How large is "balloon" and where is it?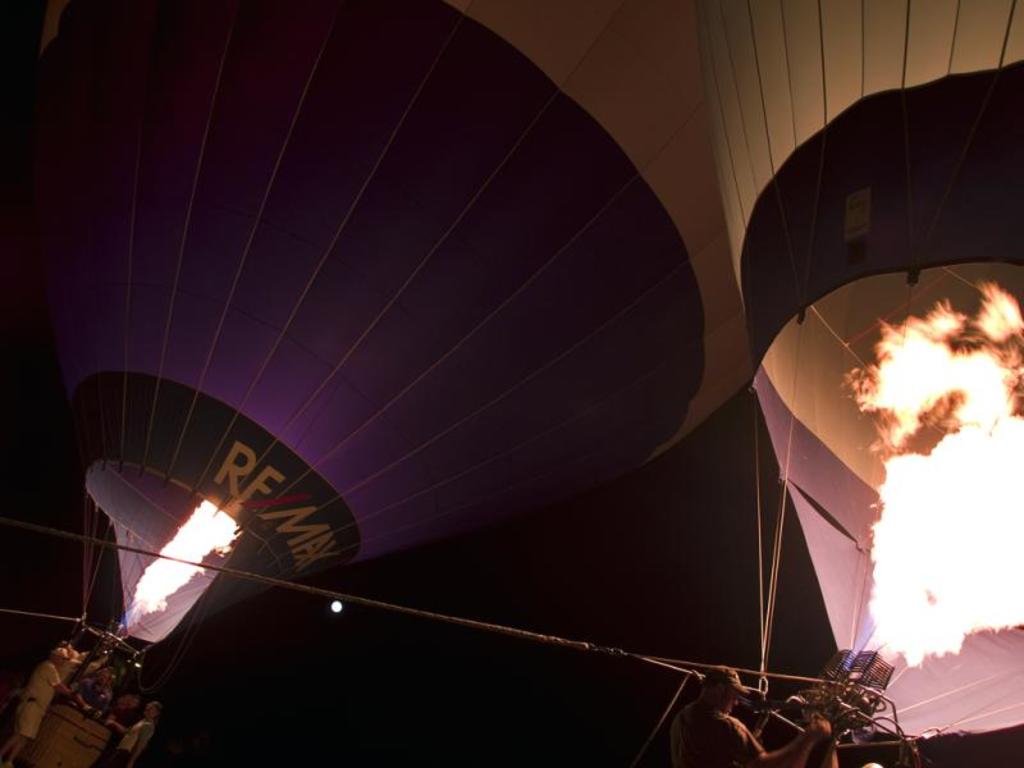
Bounding box: 695/0/1023/740.
